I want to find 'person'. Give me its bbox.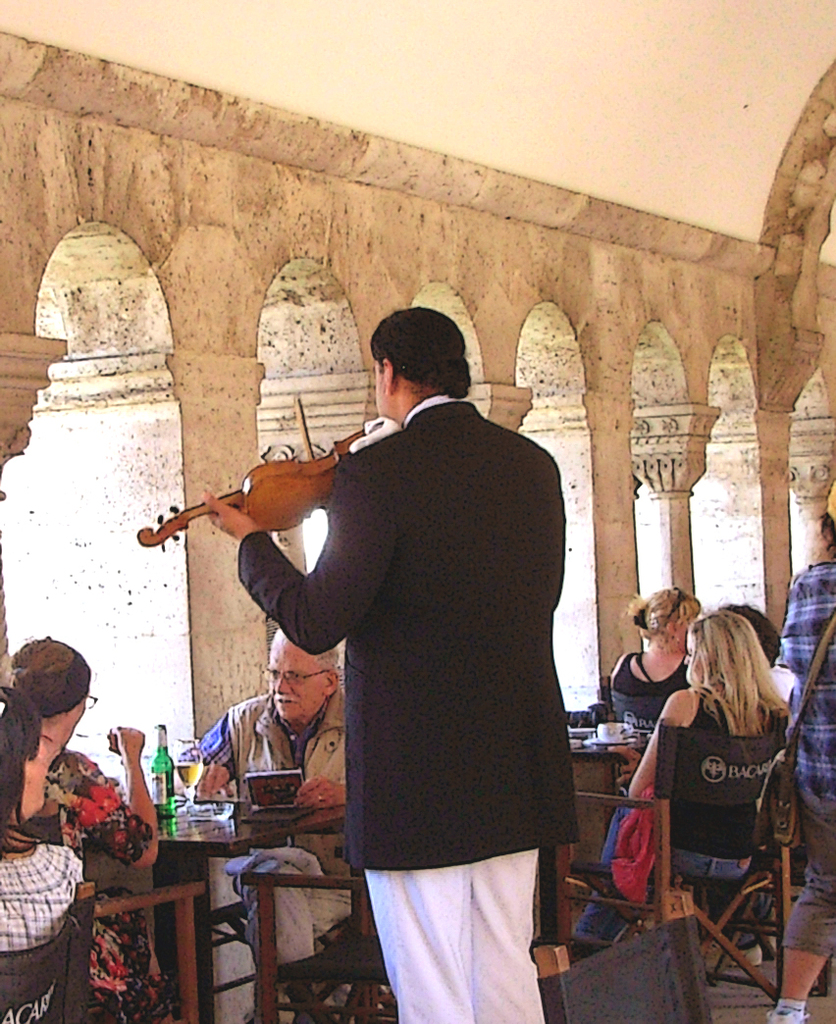
BBox(603, 584, 698, 742).
